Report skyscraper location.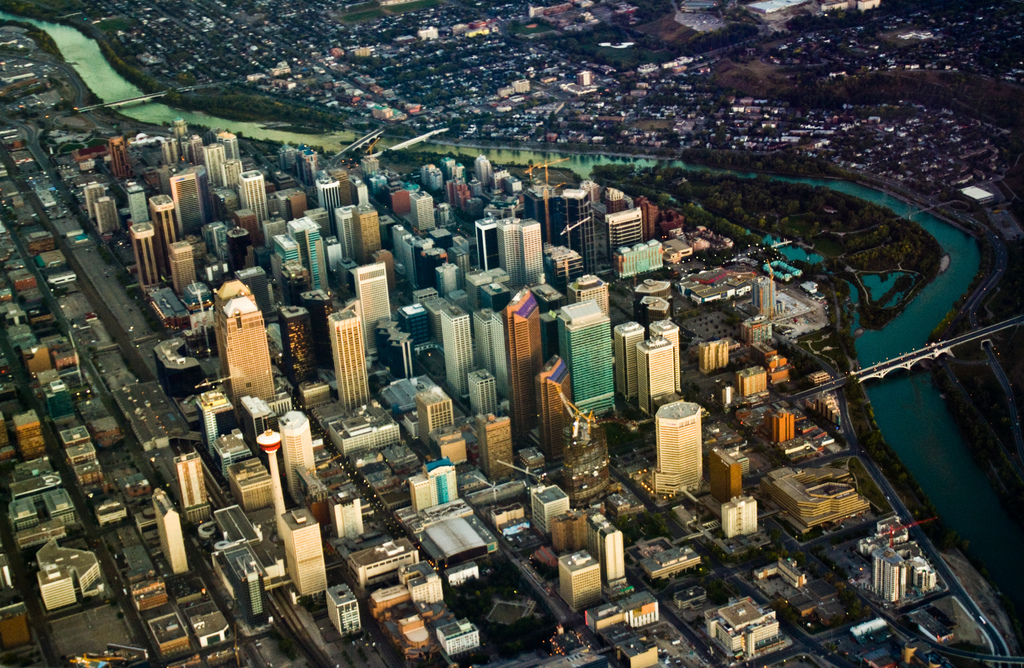
Report: {"x1": 477, "y1": 411, "x2": 517, "y2": 488}.
